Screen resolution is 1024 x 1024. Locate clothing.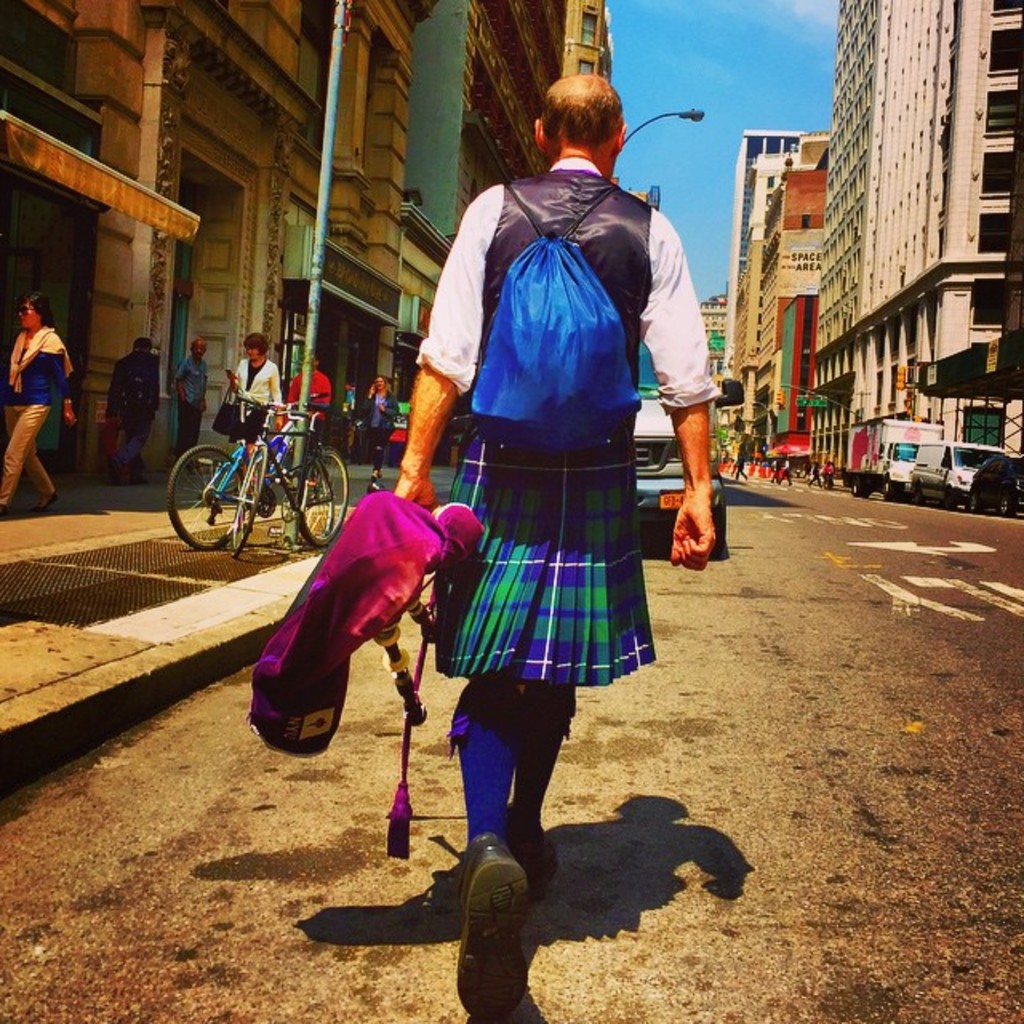
<bbox>288, 365, 330, 419</bbox>.
